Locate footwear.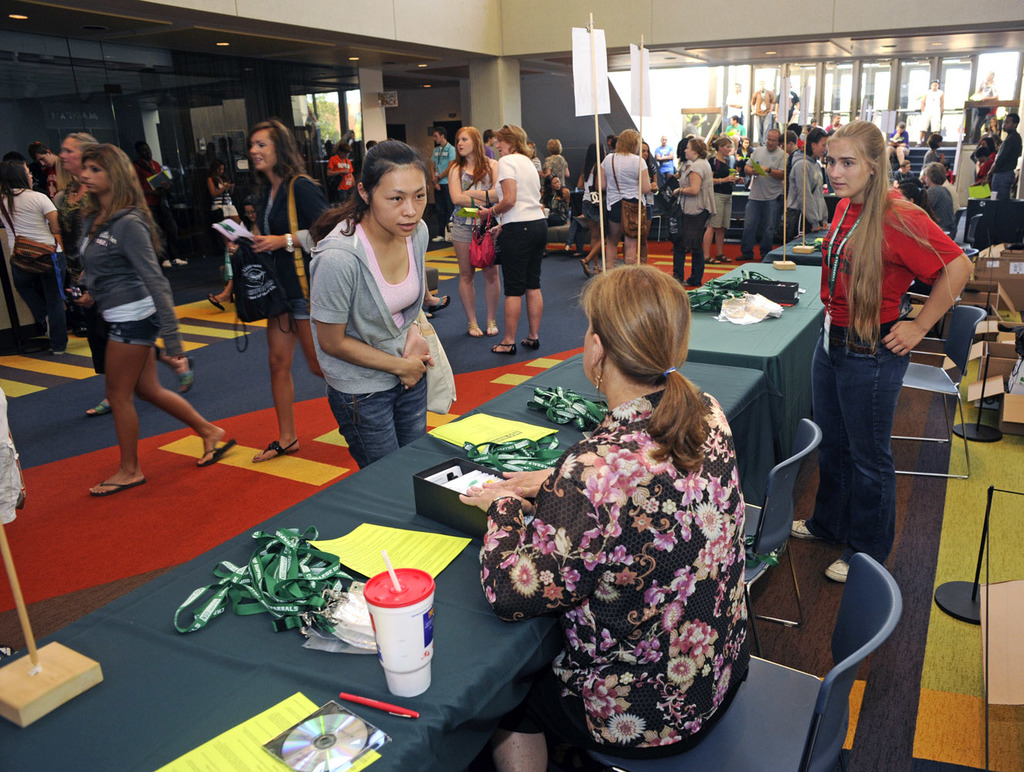
Bounding box: [left=680, top=276, right=698, bottom=286].
